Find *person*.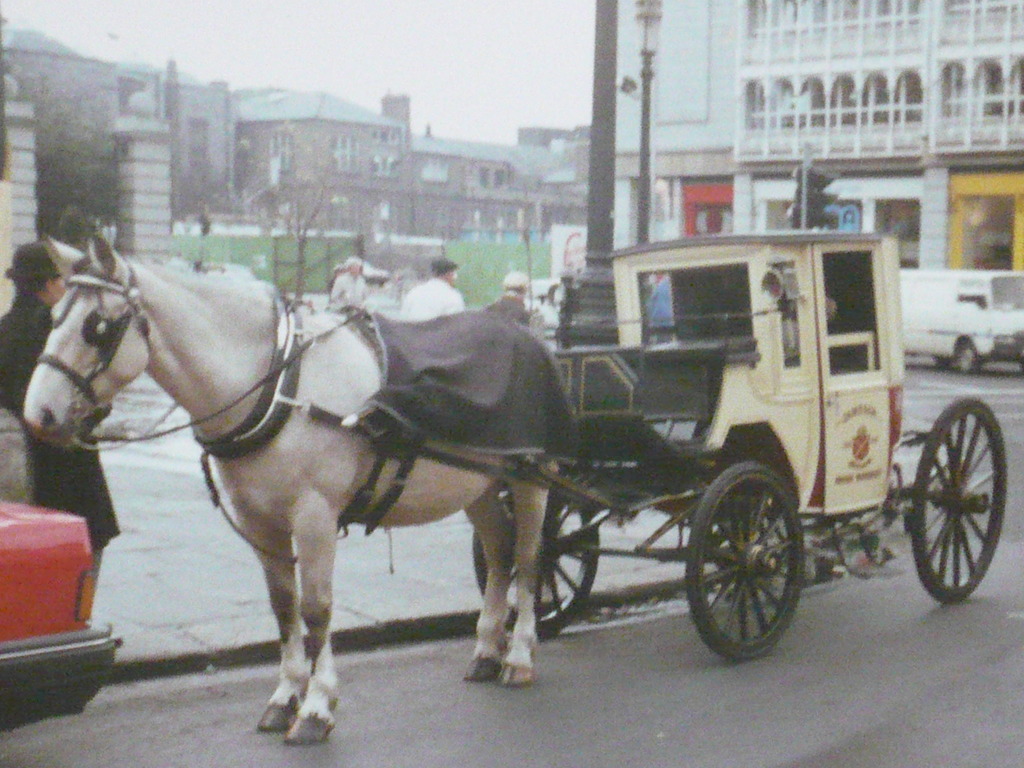
bbox=[412, 269, 460, 321].
